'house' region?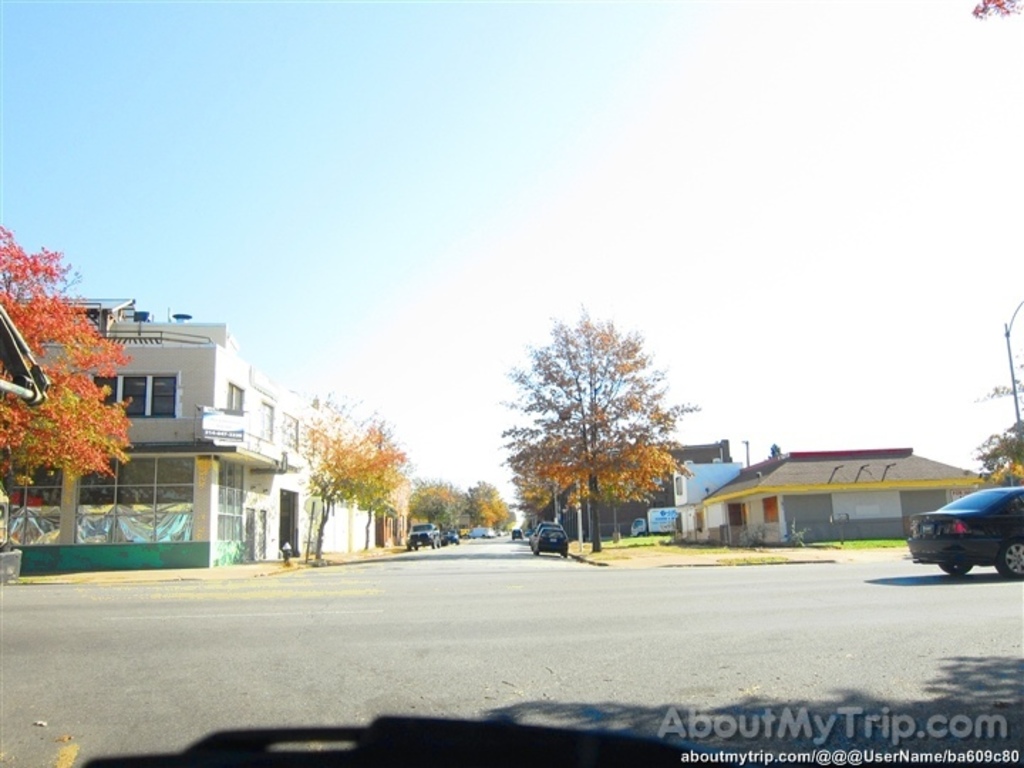
[300, 407, 380, 559]
